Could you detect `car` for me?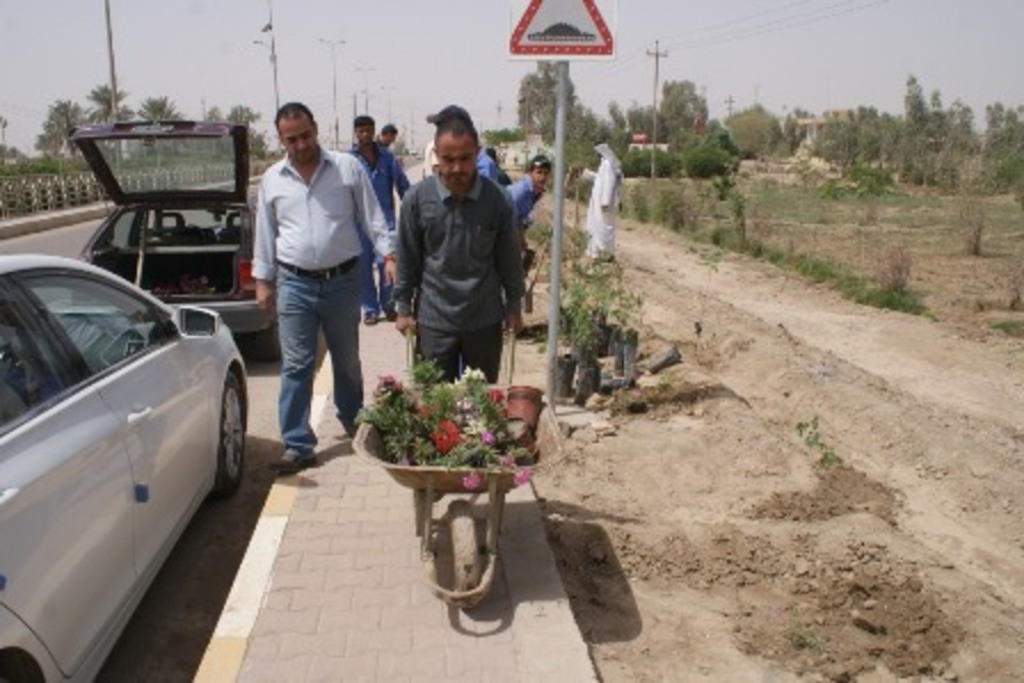
Detection result: bbox(0, 256, 247, 681).
